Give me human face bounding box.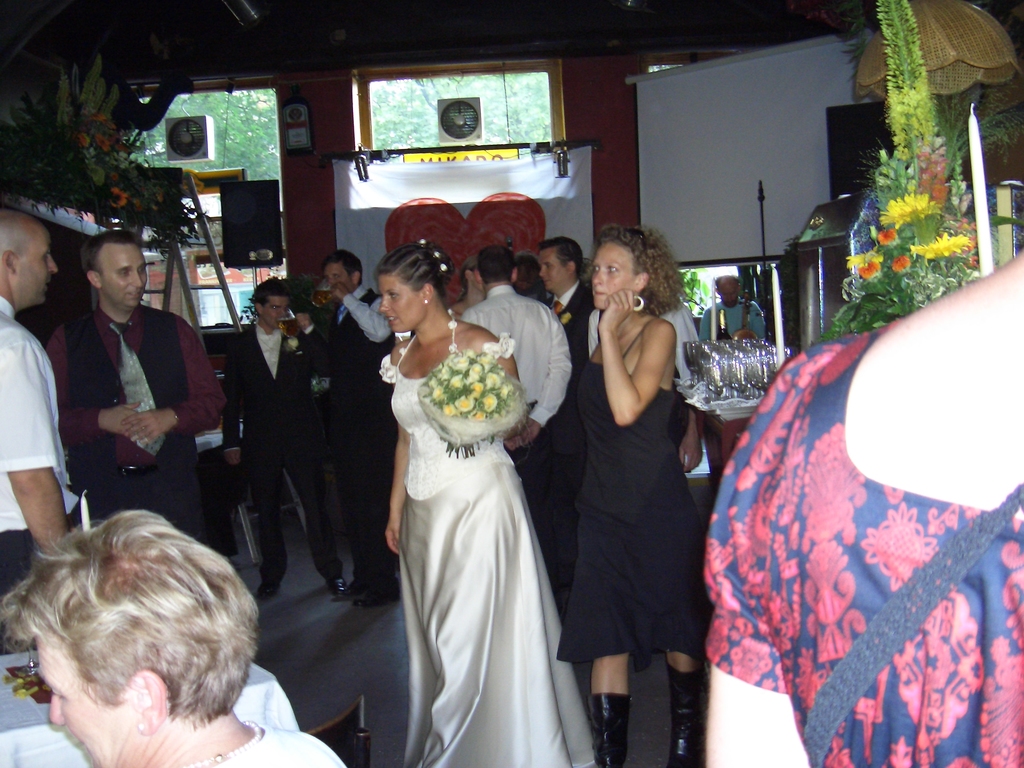
crop(17, 216, 58, 309).
